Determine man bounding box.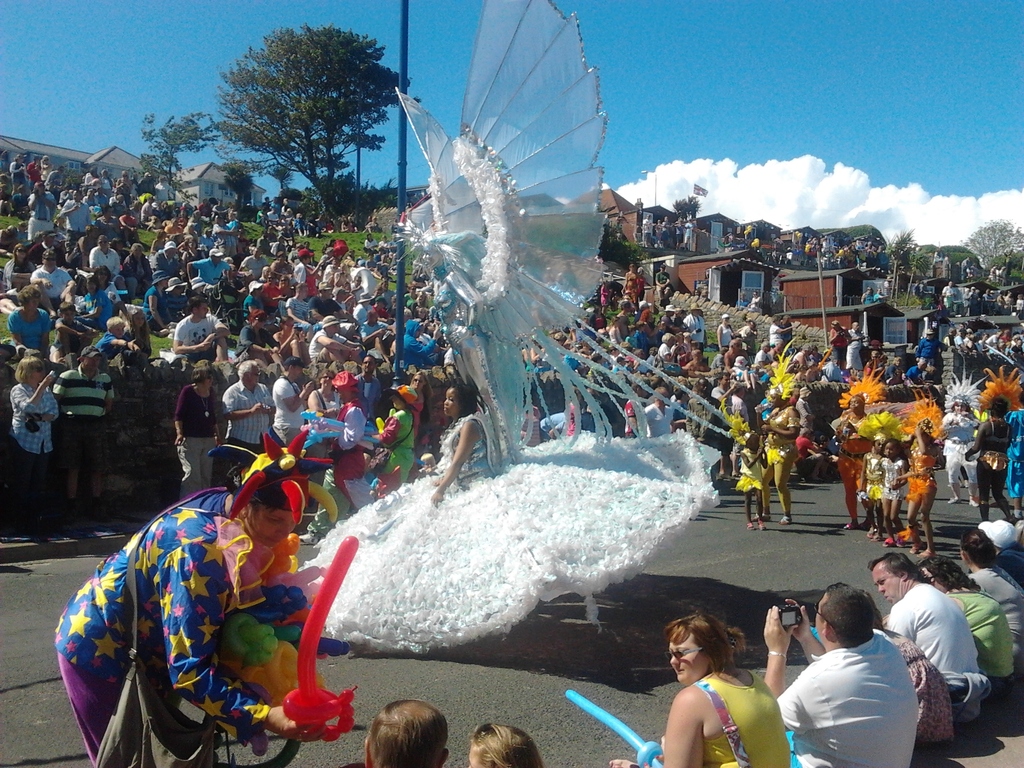
Determined: box=[259, 268, 283, 316].
